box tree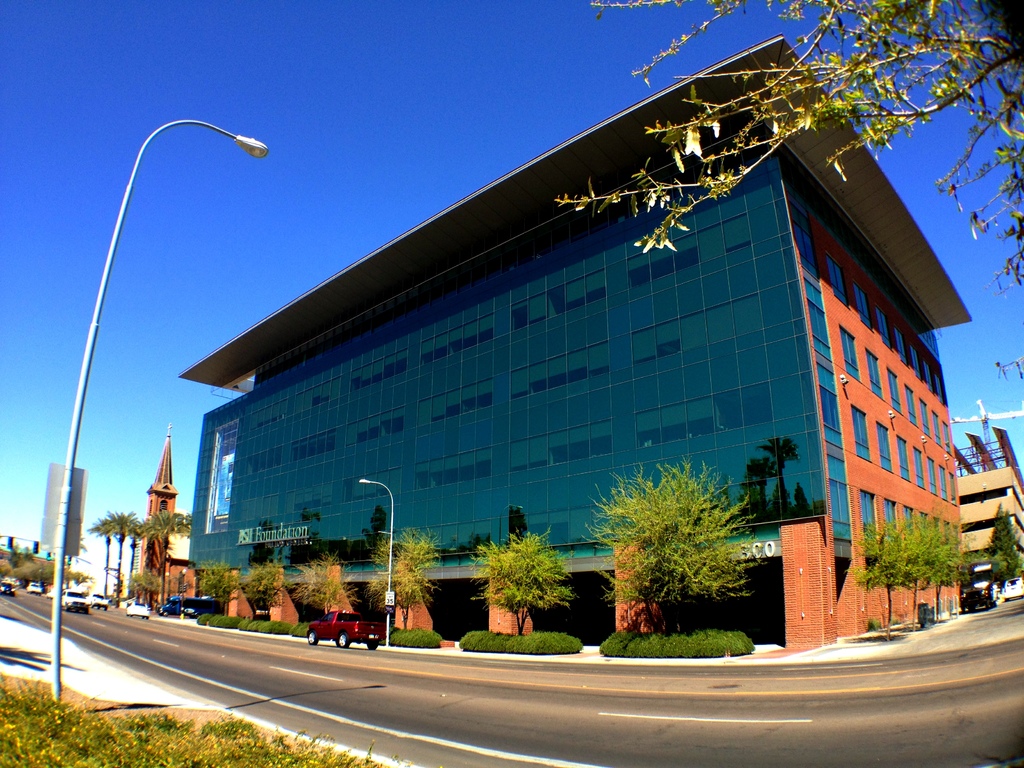
362,526,444,633
